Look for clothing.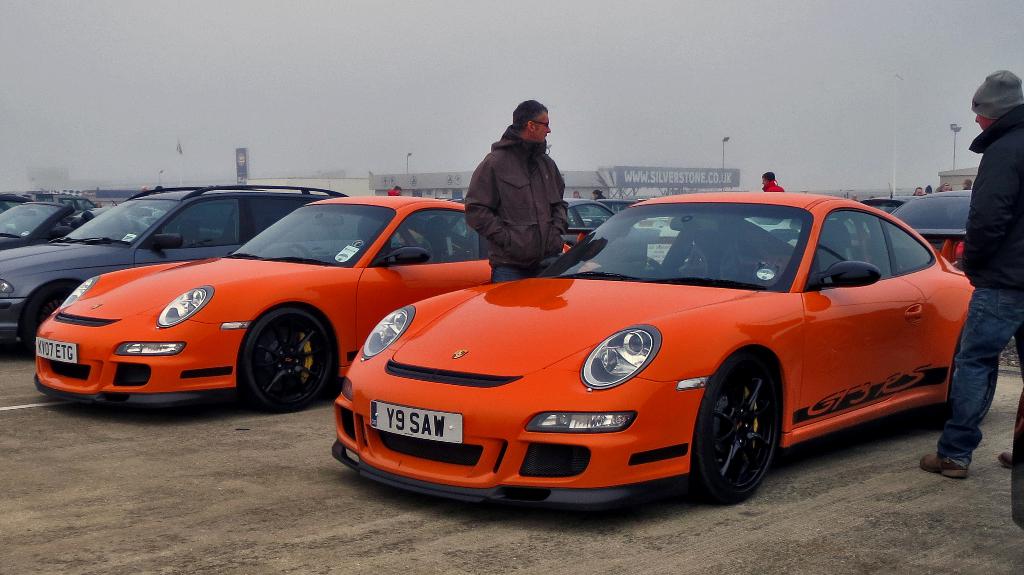
Found: x1=934, y1=103, x2=1023, y2=463.
